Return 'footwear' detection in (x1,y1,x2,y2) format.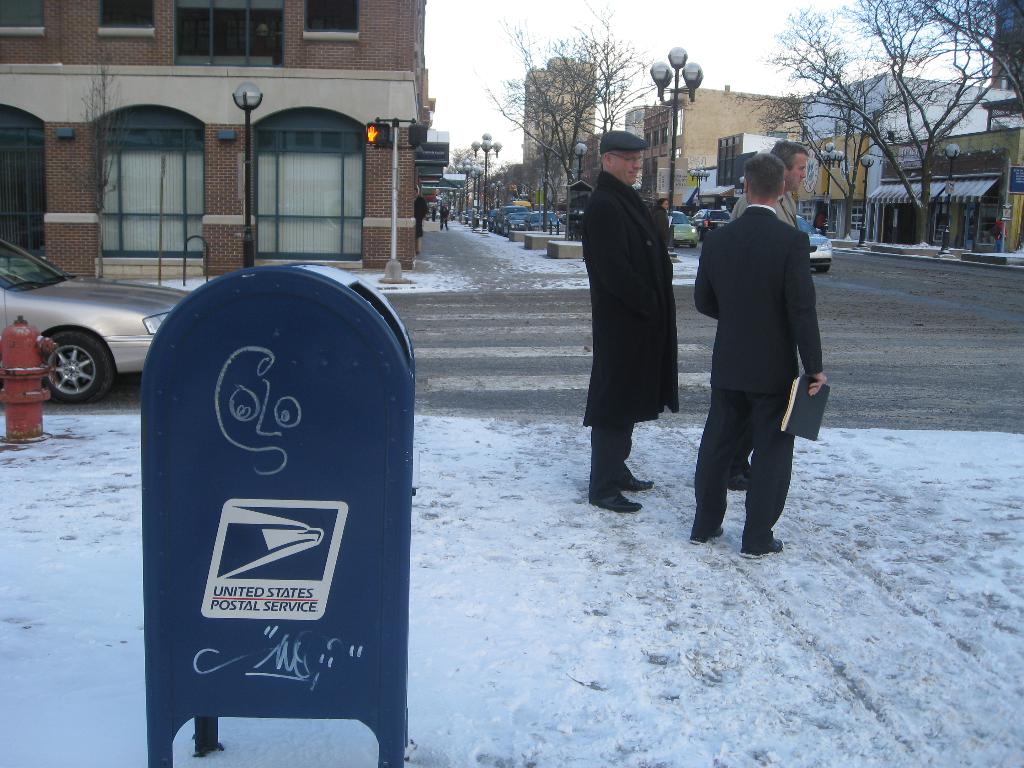
(728,464,748,490).
